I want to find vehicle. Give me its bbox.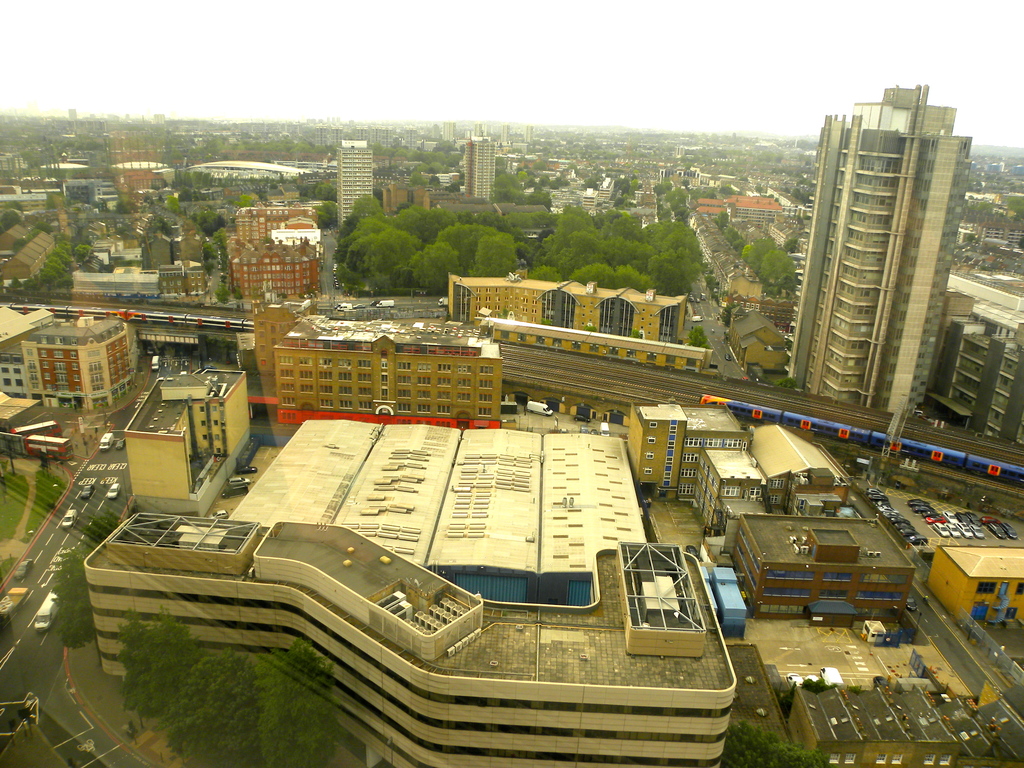
BBox(786, 331, 794, 339).
